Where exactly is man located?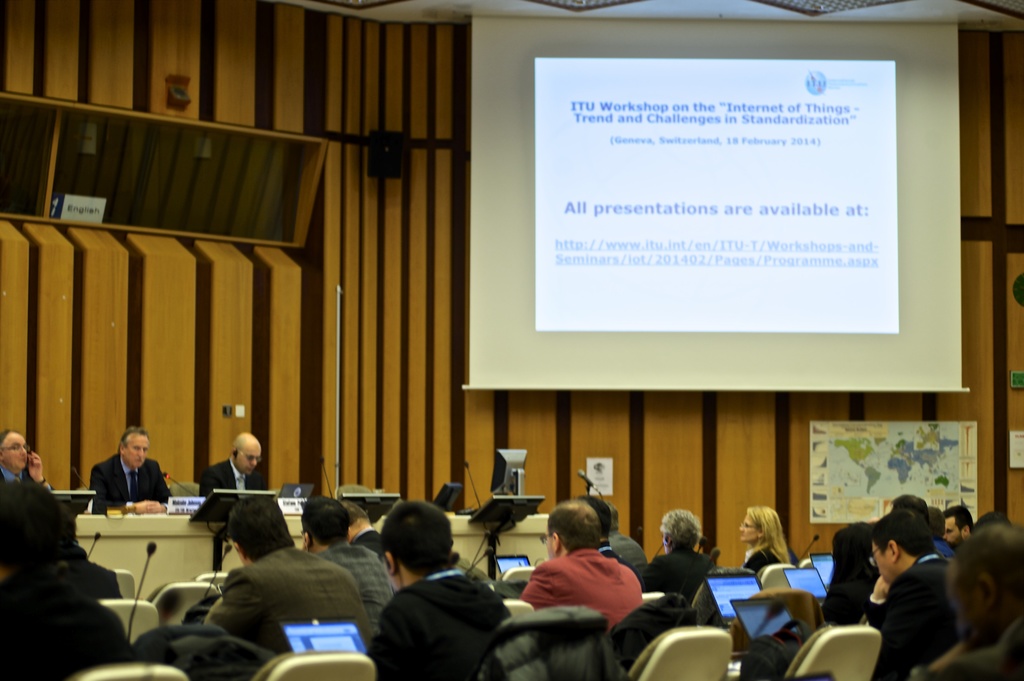
Its bounding box is 193/432/265/501.
